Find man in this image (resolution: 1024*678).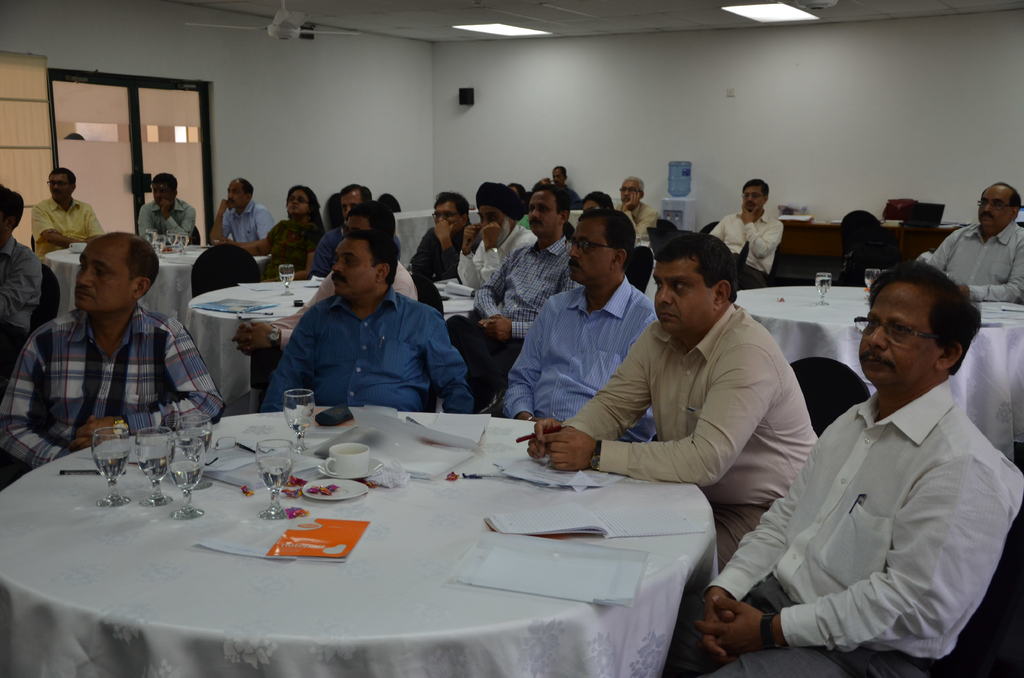
x1=468 y1=182 x2=579 y2=354.
